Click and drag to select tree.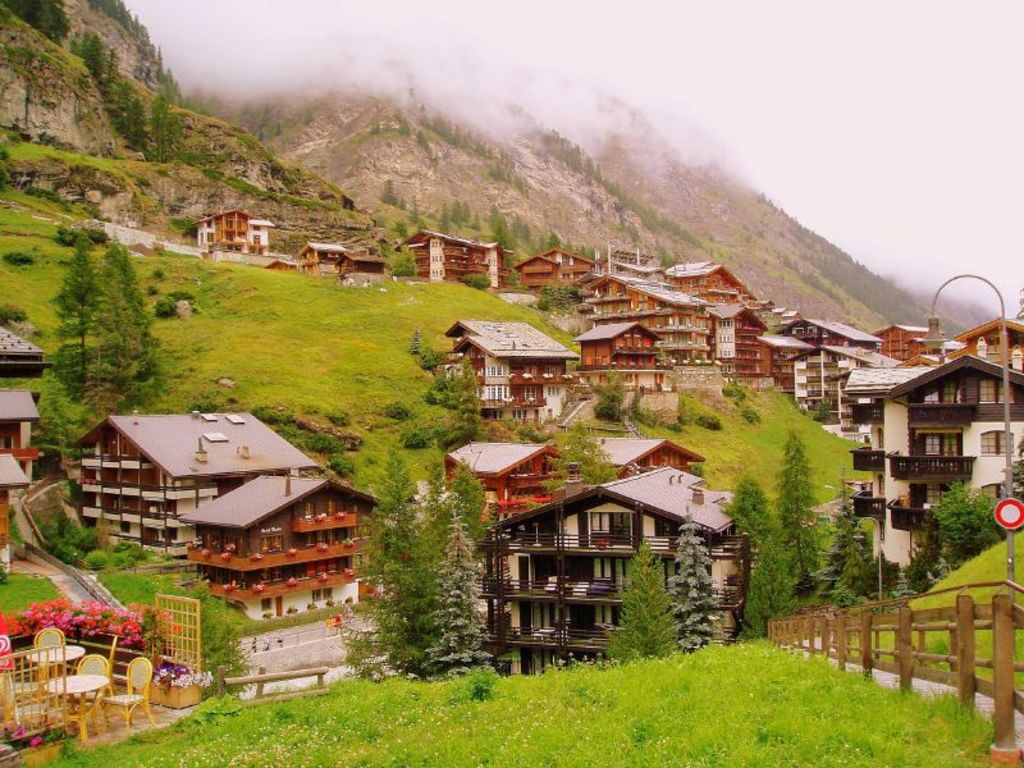
Selection: (left=388, top=215, right=403, bottom=242).
